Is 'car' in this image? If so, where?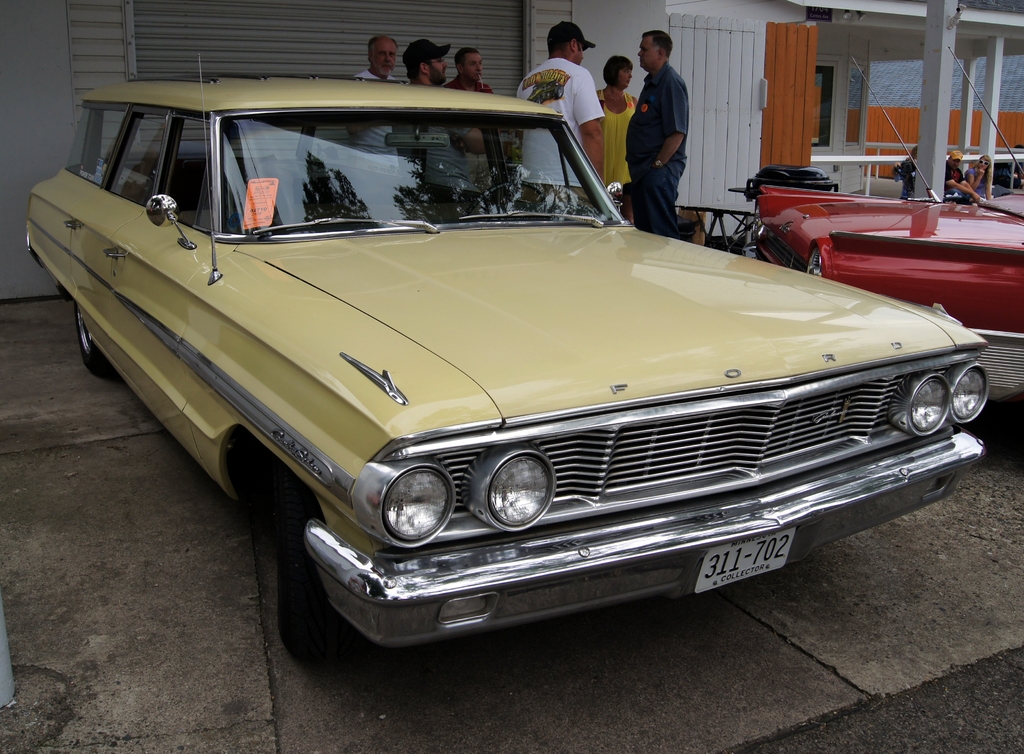
Yes, at bbox(744, 41, 1023, 399).
